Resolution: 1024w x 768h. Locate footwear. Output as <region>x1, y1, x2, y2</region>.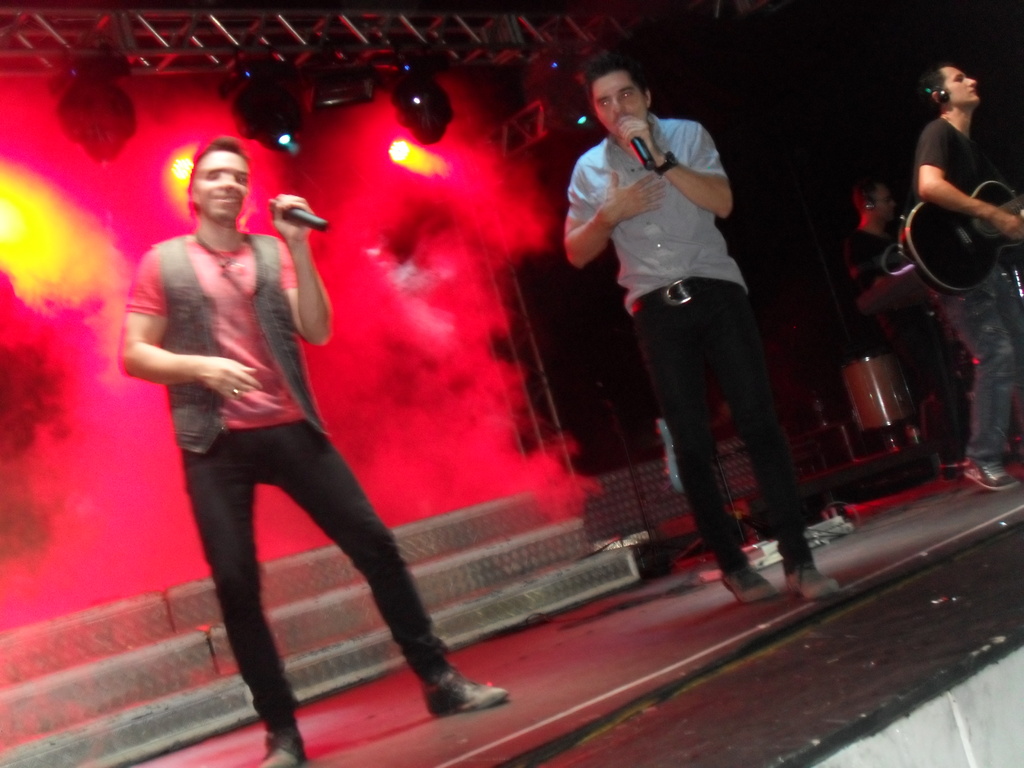
<region>260, 733, 307, 767</region>.
